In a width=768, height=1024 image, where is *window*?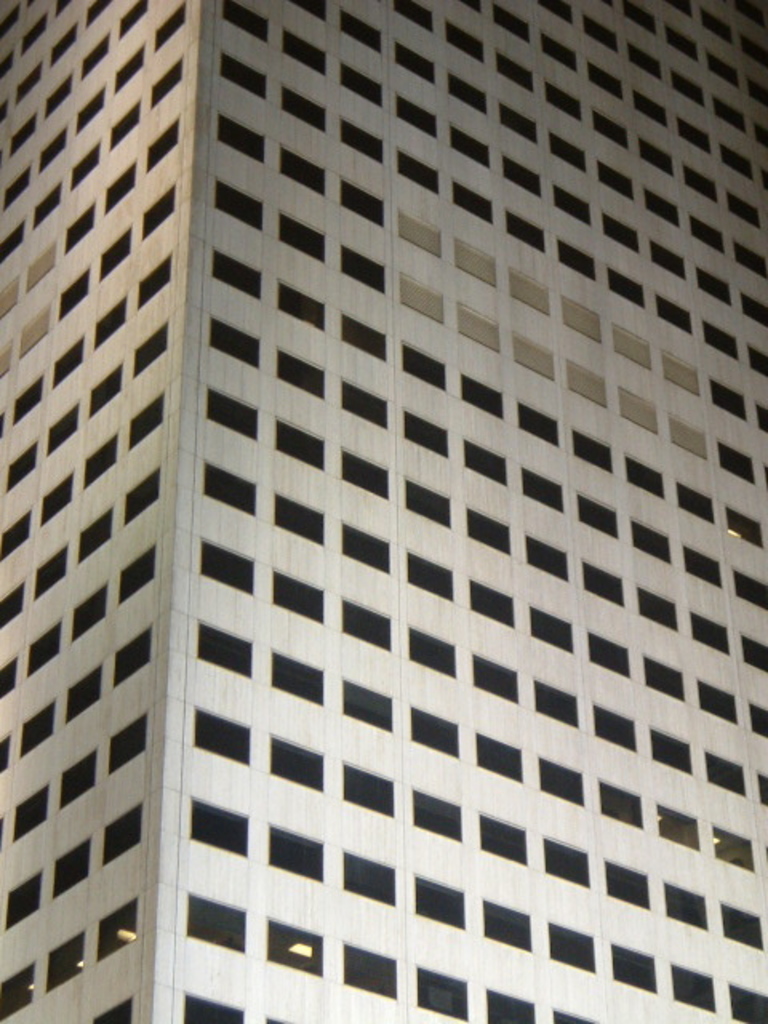
BBox(714, 93, 744, 134).
